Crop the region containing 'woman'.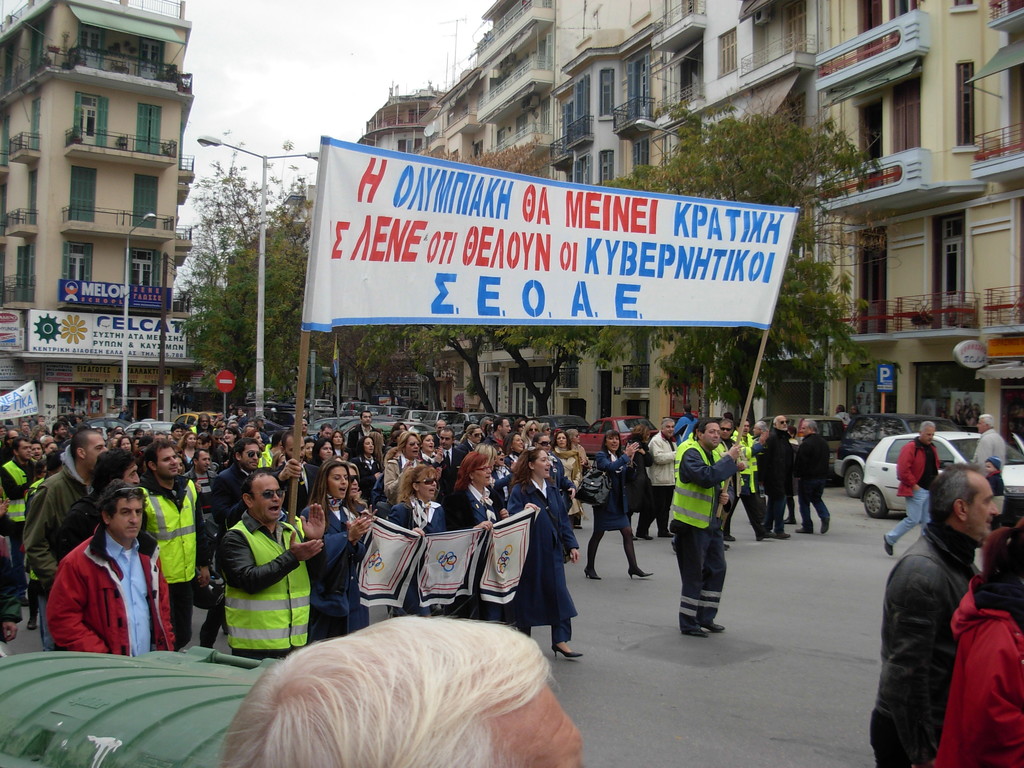
Crop region: {"left": 307, "top": 438, "right": 310, "bottom": 458}.
